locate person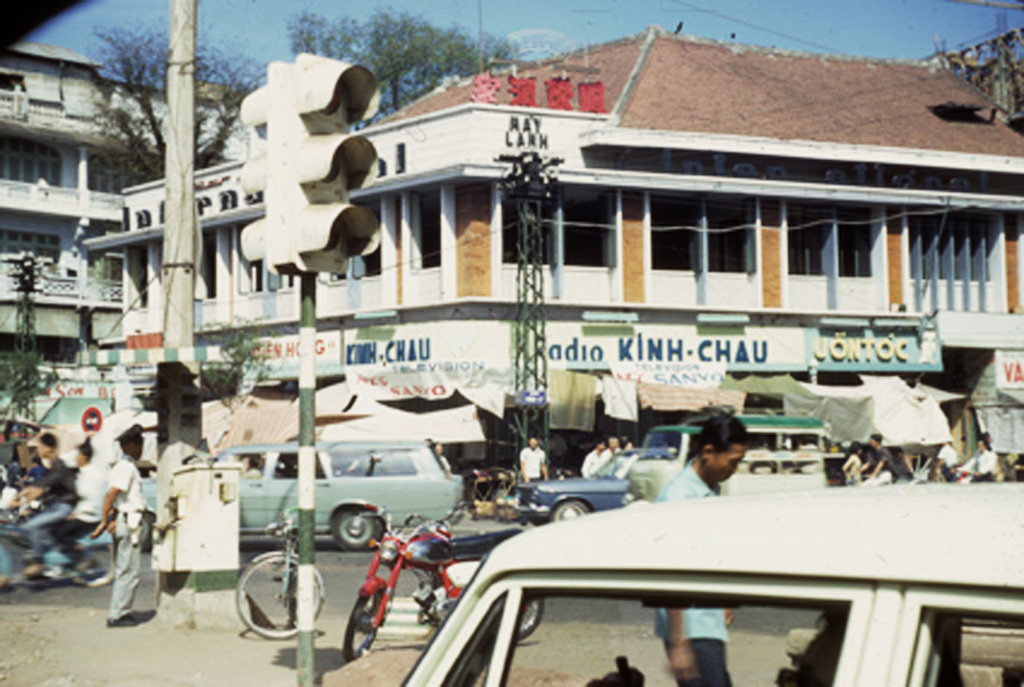
(95, 426, 146, 631)
